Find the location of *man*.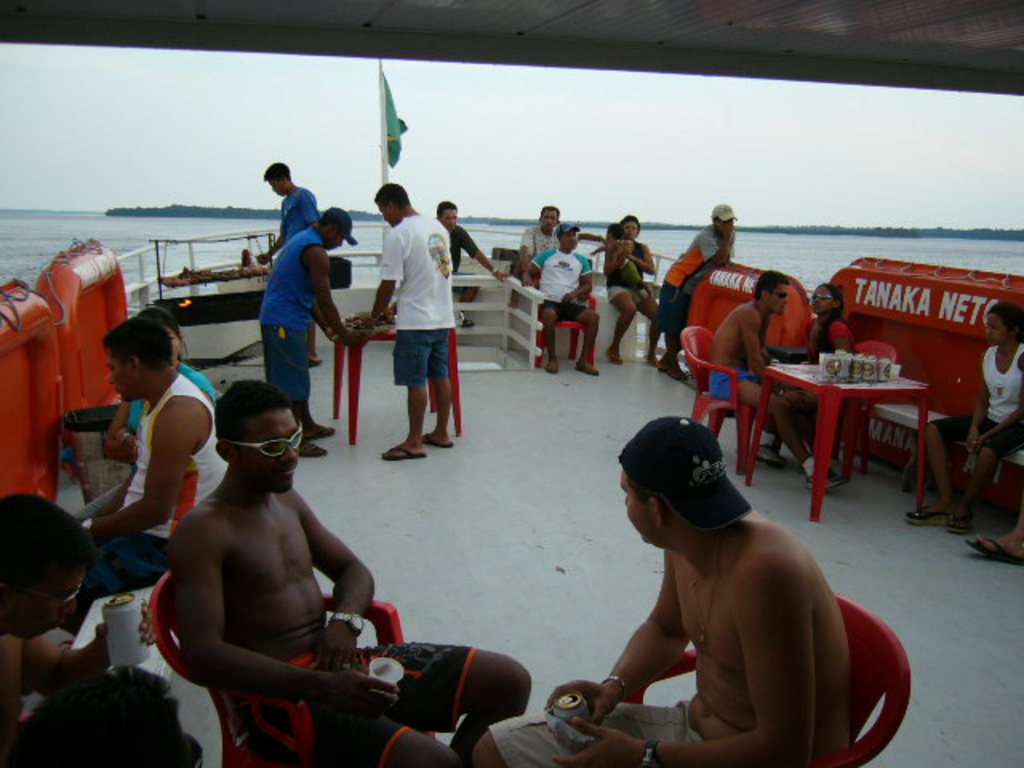
Location: [left=368, top=181, right=448, bottom=462].
